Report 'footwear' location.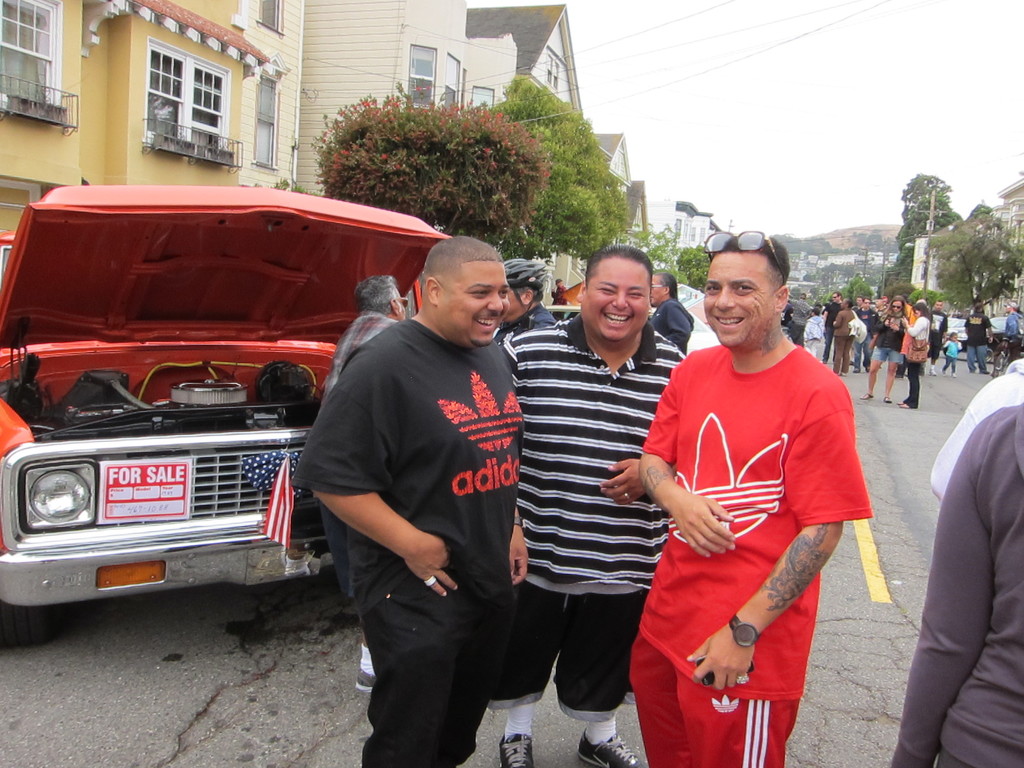
Report: (358, 669, 378, 689).
